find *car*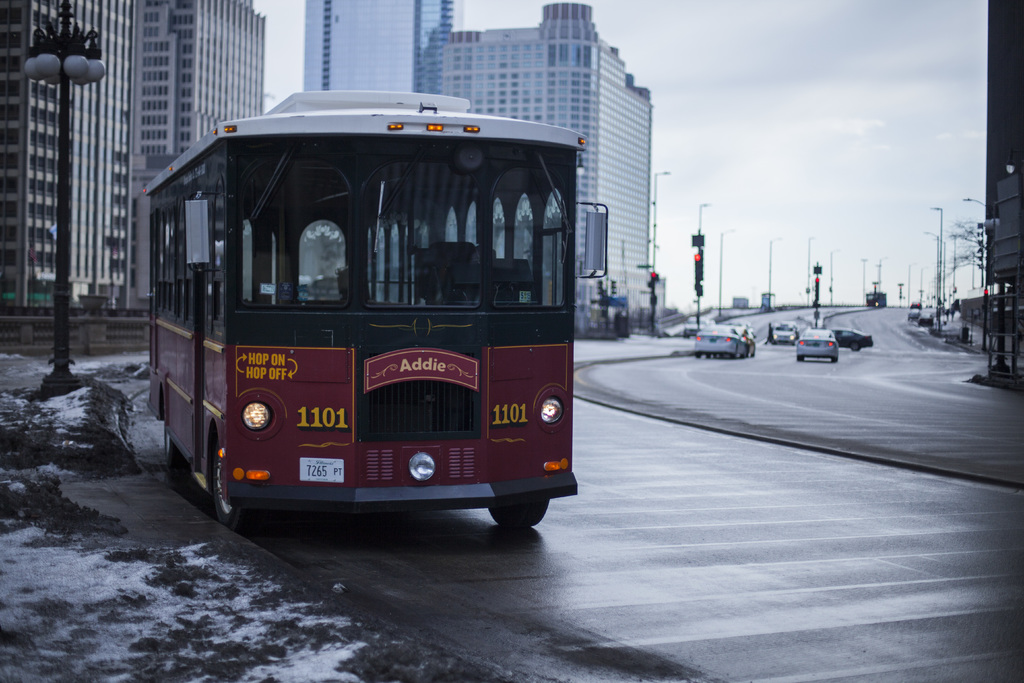
box=[687, 321, 749, 358]
